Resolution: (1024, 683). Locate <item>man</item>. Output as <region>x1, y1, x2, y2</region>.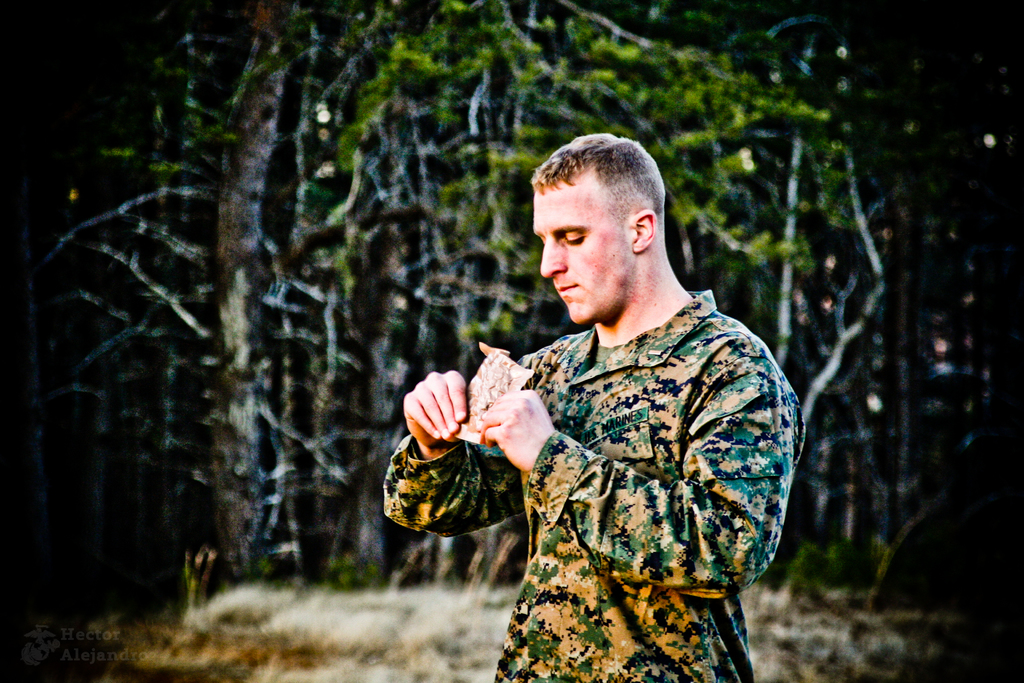
<region>422, 129, 815, 682</region>.
